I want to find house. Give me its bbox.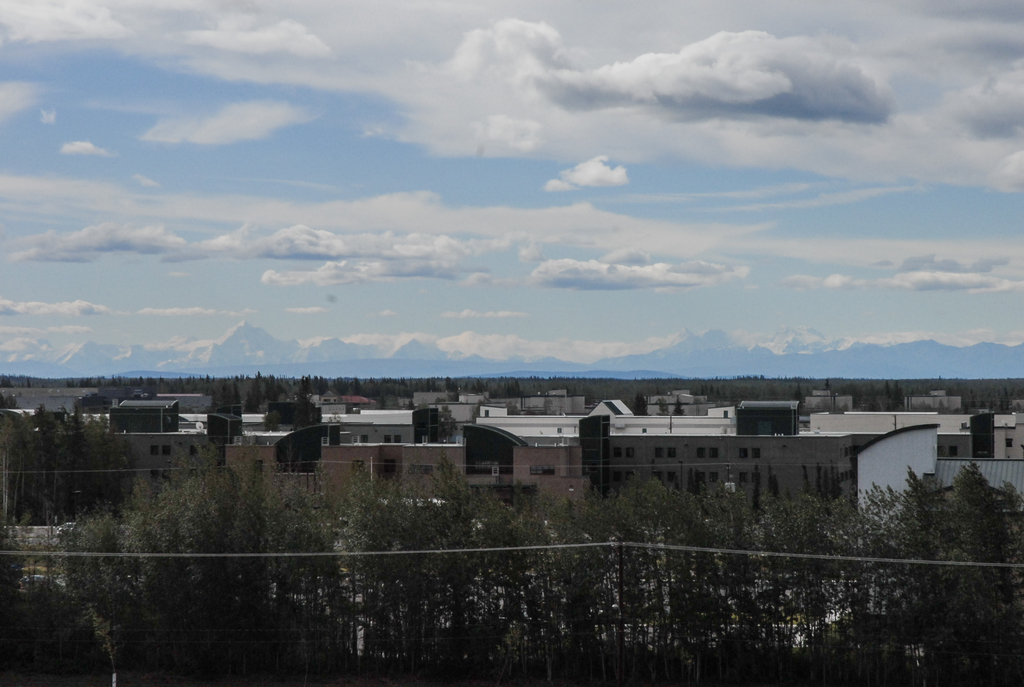
[x1=926, y1=384, x2=964, y2=411].
